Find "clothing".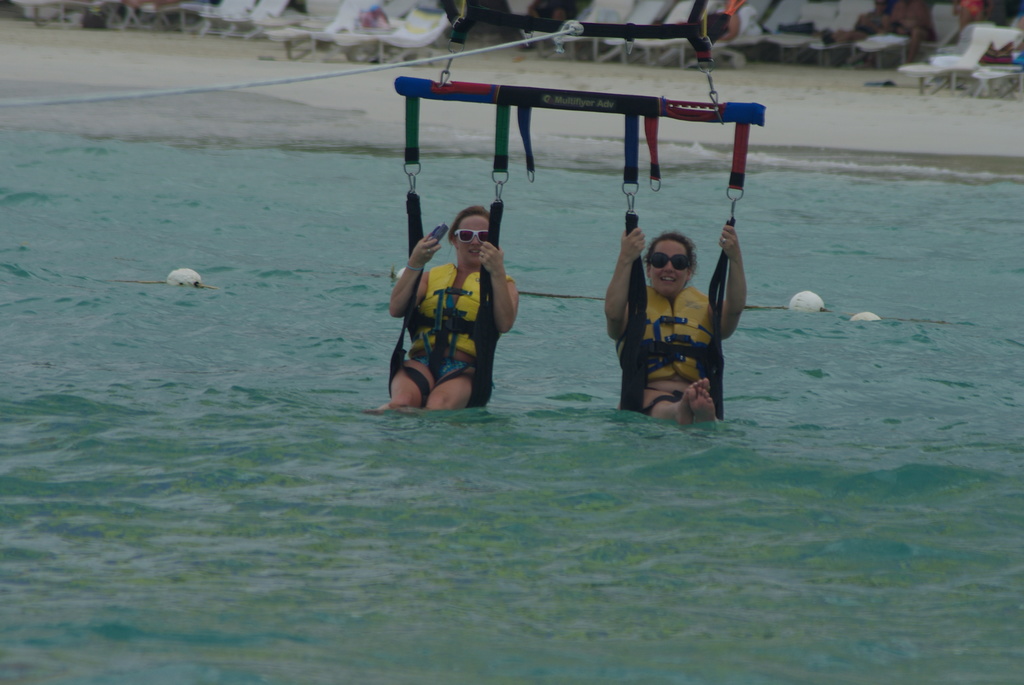
614:276:712:377.
